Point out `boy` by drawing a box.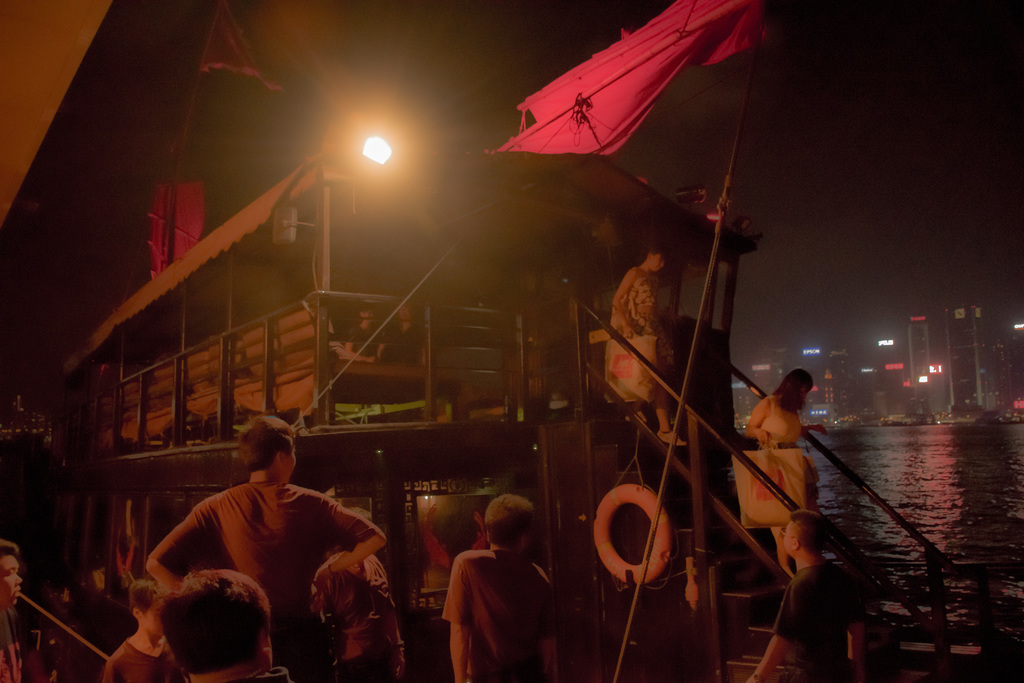
426,489,558,682.
